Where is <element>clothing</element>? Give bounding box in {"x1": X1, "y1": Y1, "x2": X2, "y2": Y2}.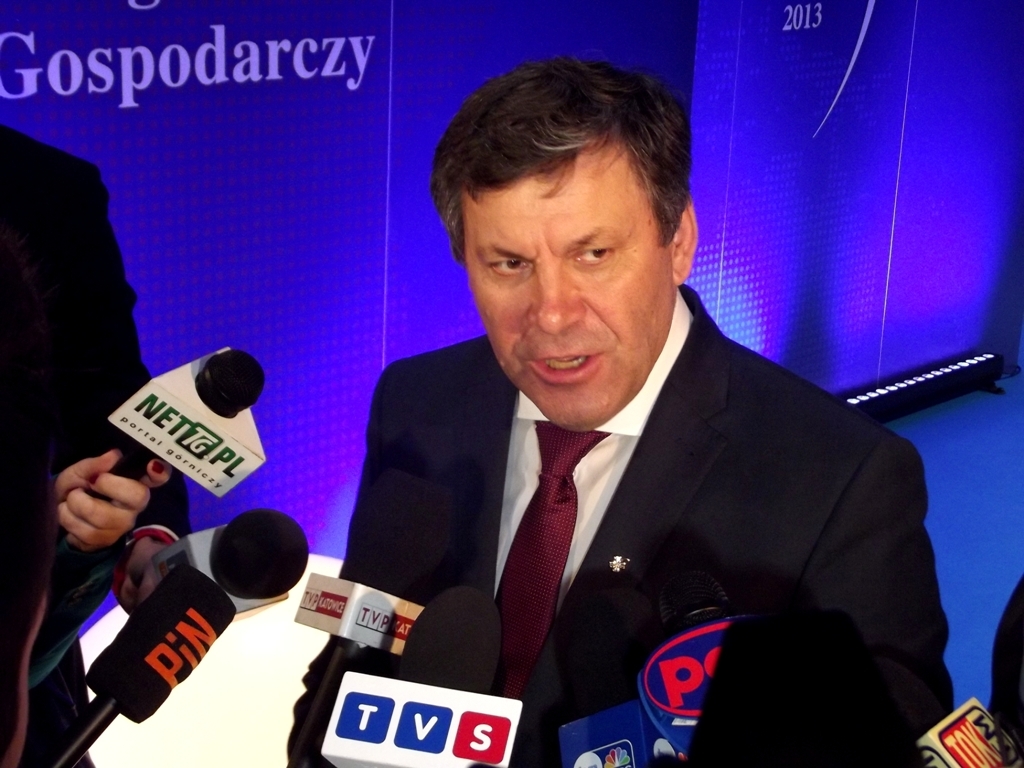
{"x1": 343, "y1": 285, "x2": 938, "y2": 737}.
